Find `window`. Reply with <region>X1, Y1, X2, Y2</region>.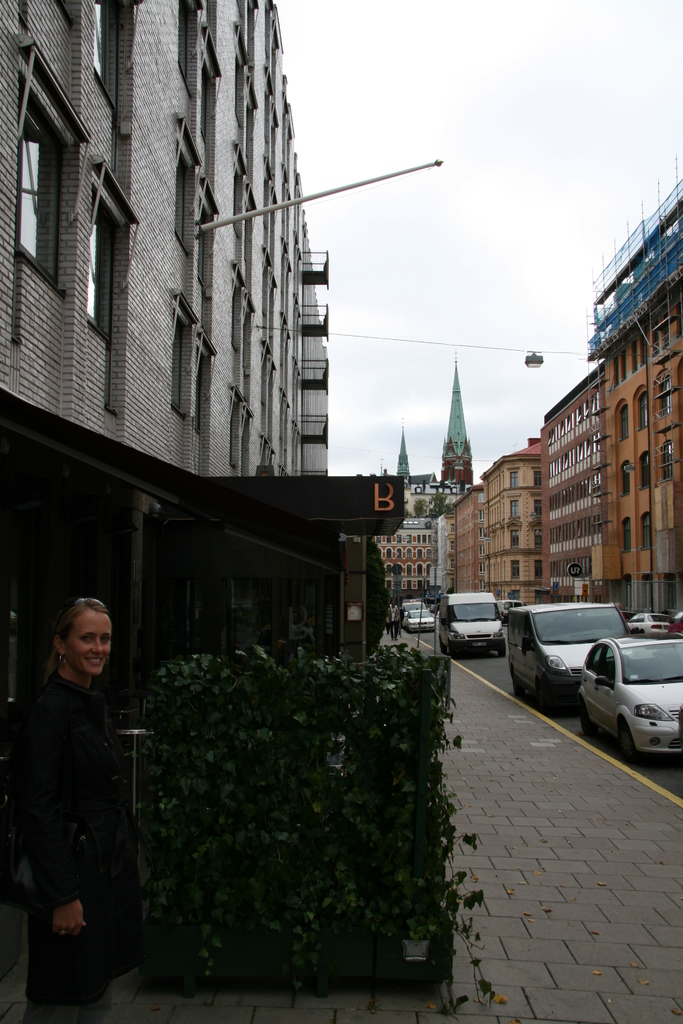
<region>509, 529, 520, 548</region>.
